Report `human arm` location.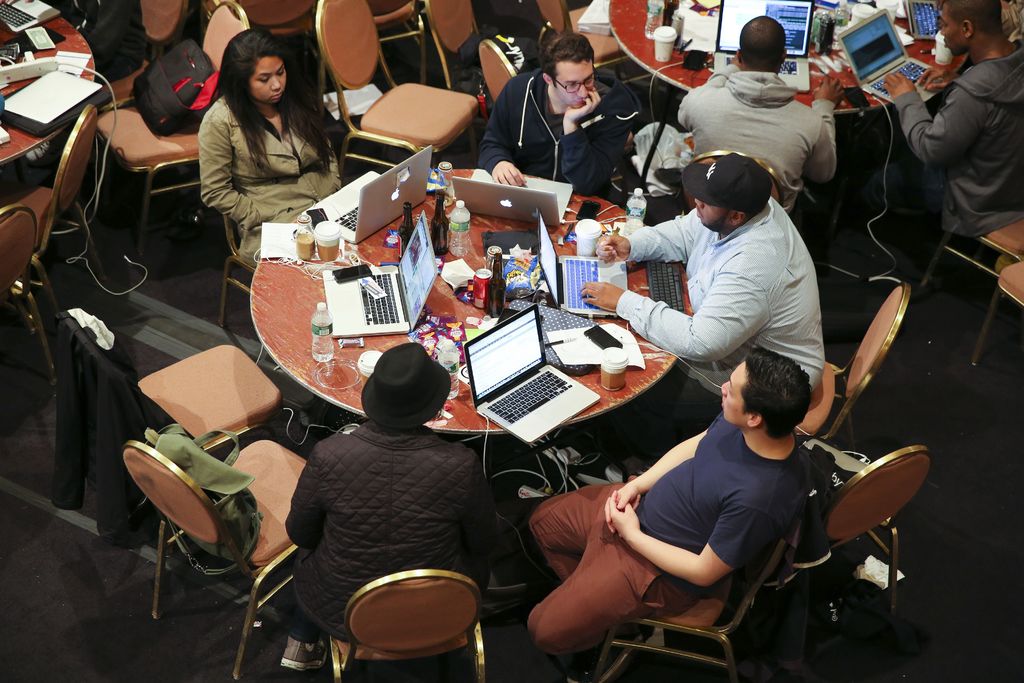
Report: <region>600, 425, 710, 541</region>.
